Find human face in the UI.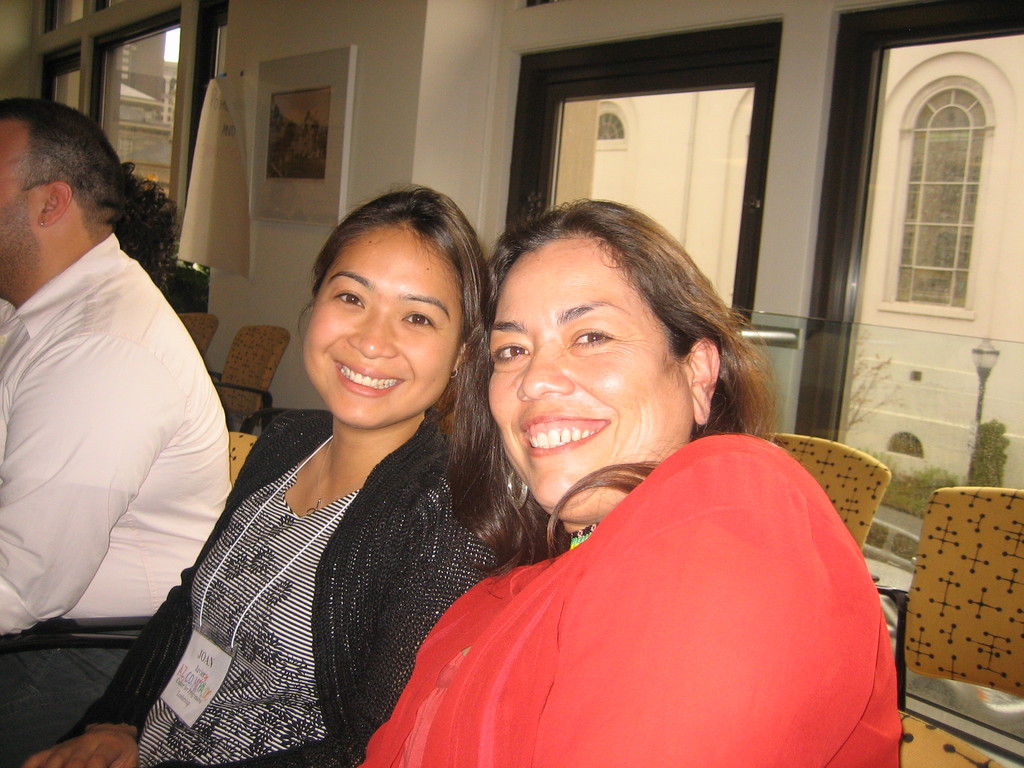
UI element at <region>306, 221, 465, 425</region>.
